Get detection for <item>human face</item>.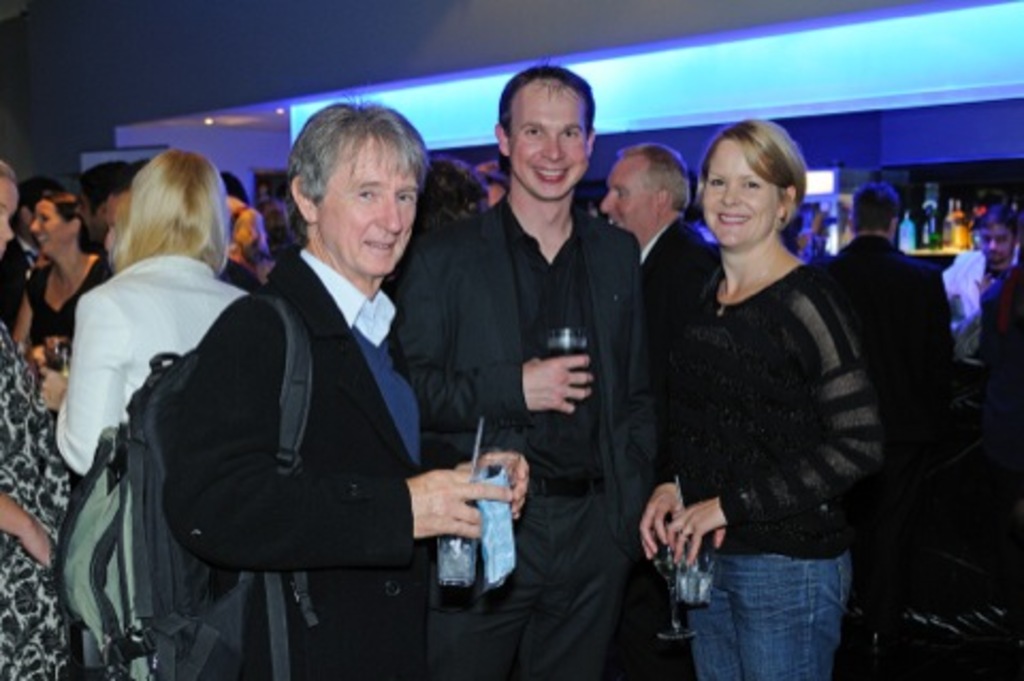
Detection: detection(599, 156, 655, 233).
